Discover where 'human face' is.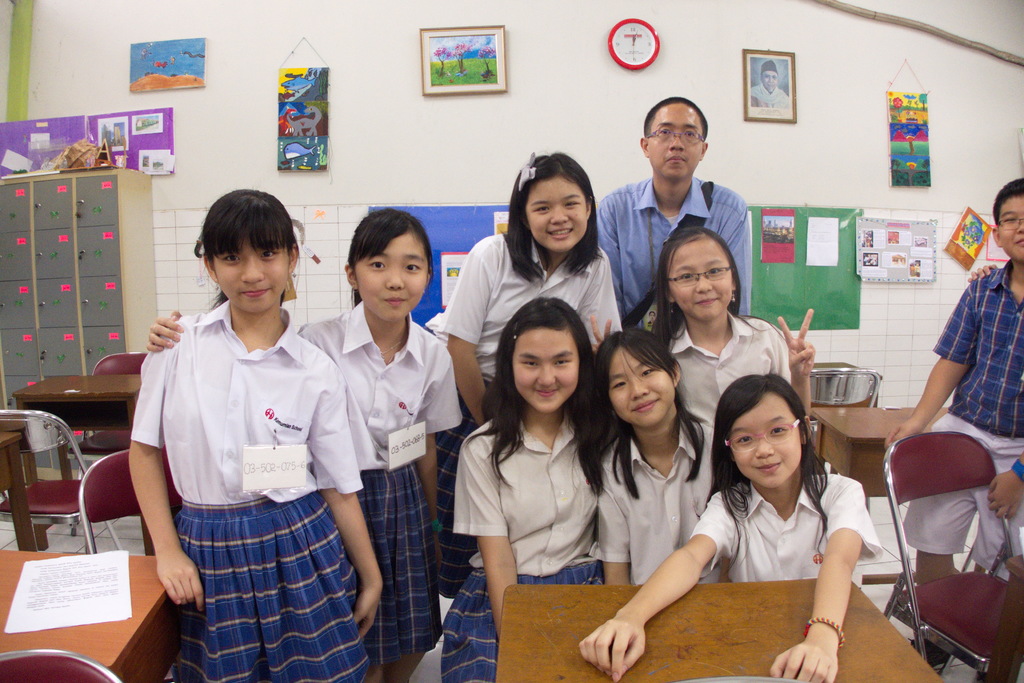
Discovered at pyautogui.locateOnScreen(731, 385, 801, 494).
